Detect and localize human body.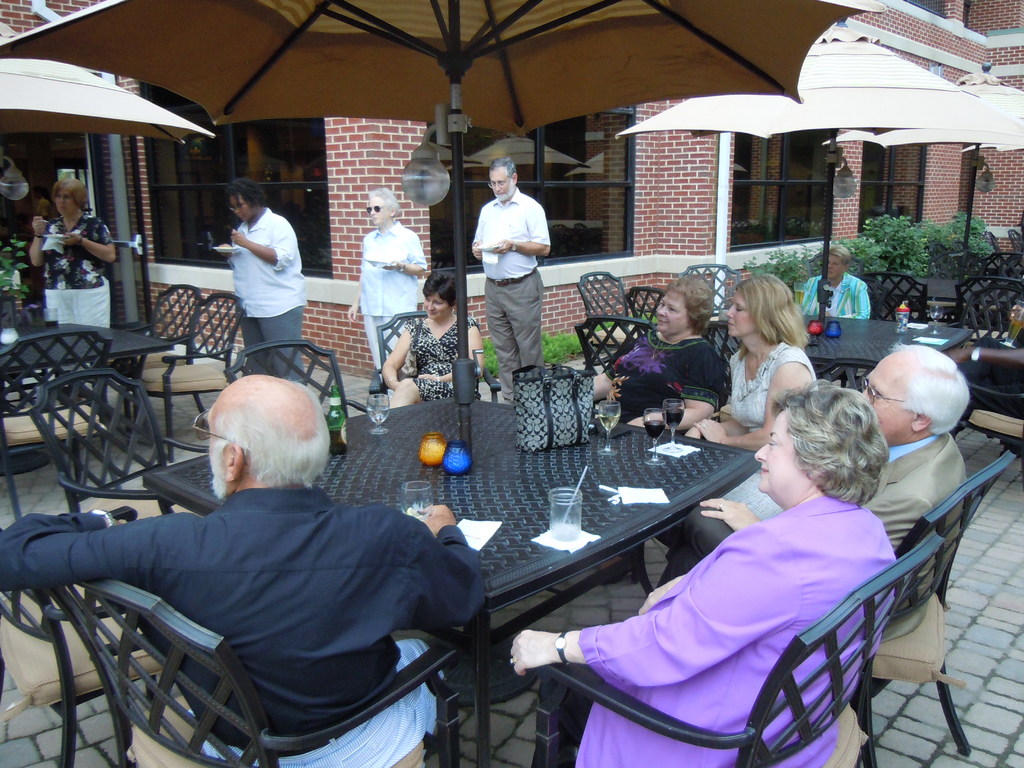
Localized at <region>605, 282, 730, 457</region>.
